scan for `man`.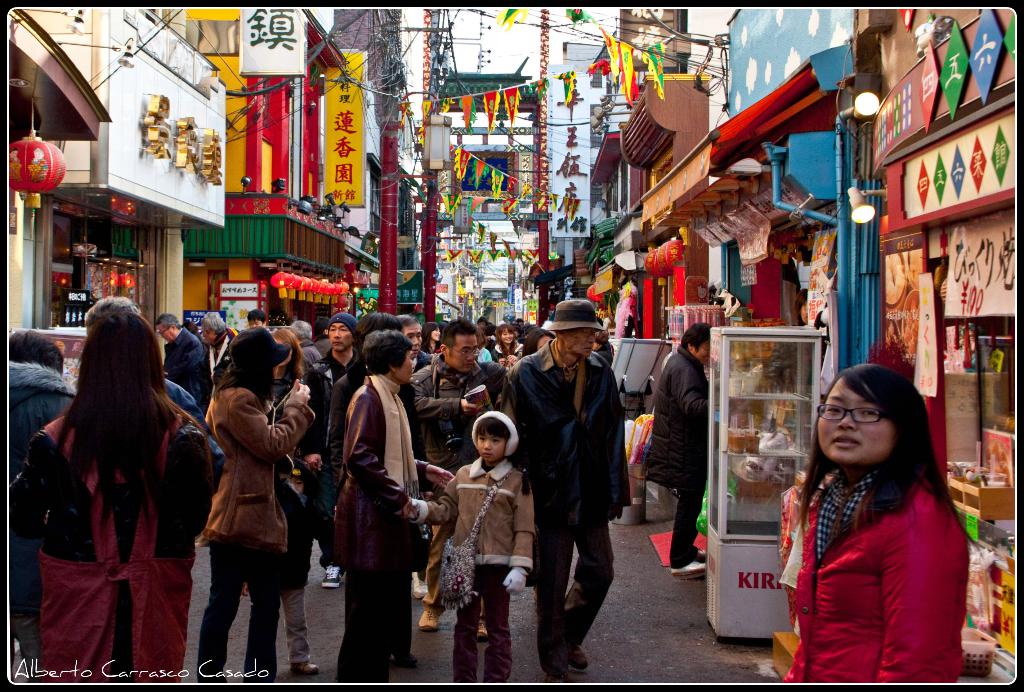
Scan result: (left=406, top=318, right=496, bottom=644).
